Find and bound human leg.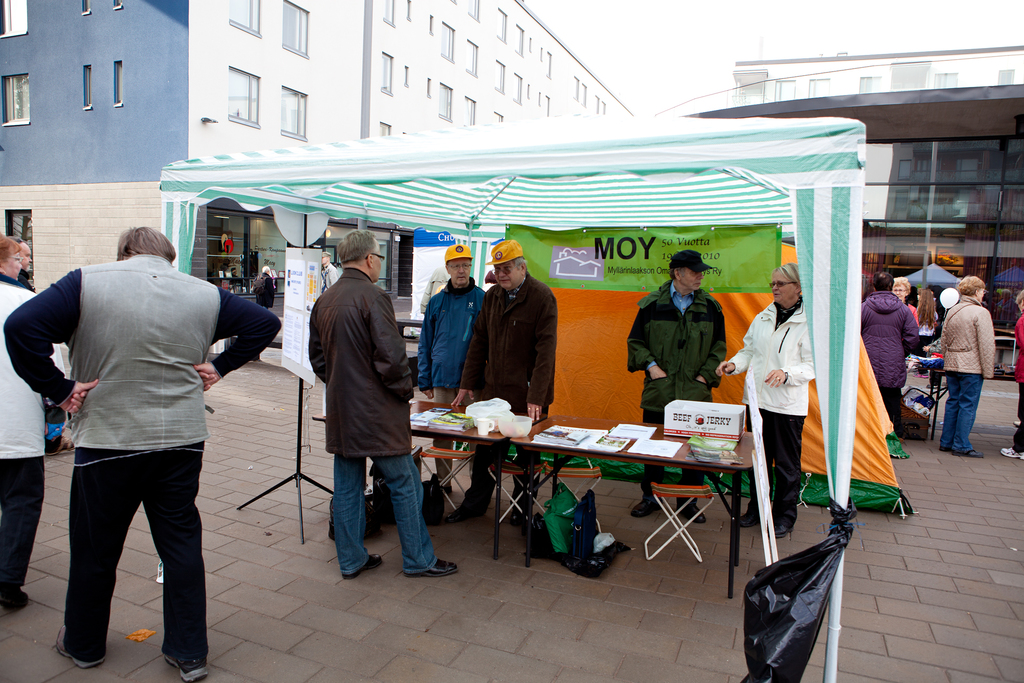
Bound: (left=324, top=401, right=383, bottom=584).
